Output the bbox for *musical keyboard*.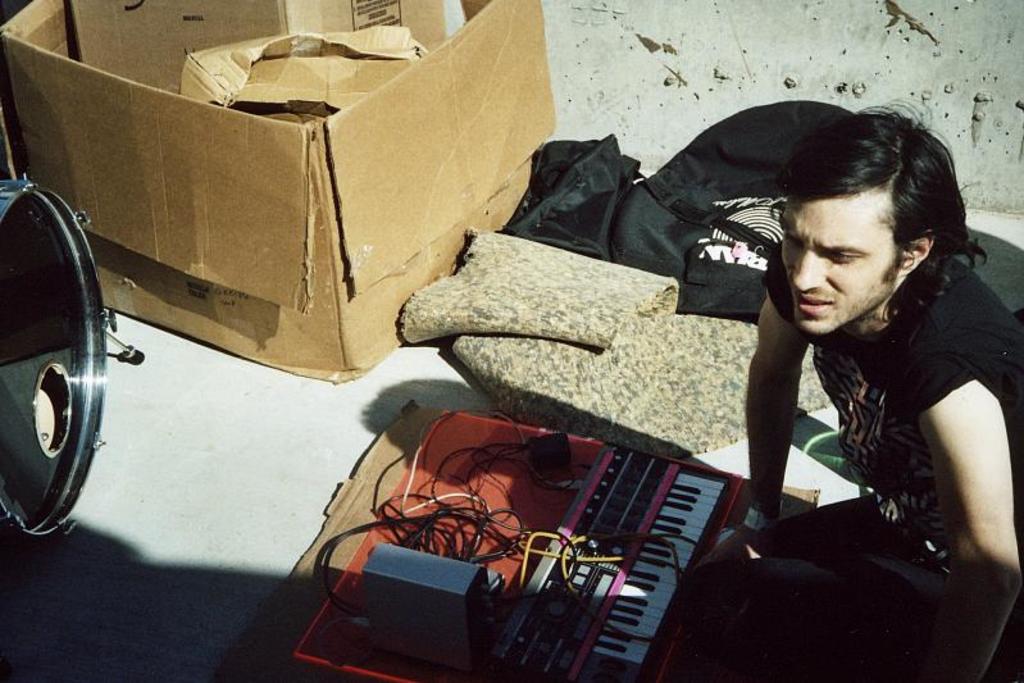
{"left": 525, "top": 434, "right": 734, "bottom": 680}.
